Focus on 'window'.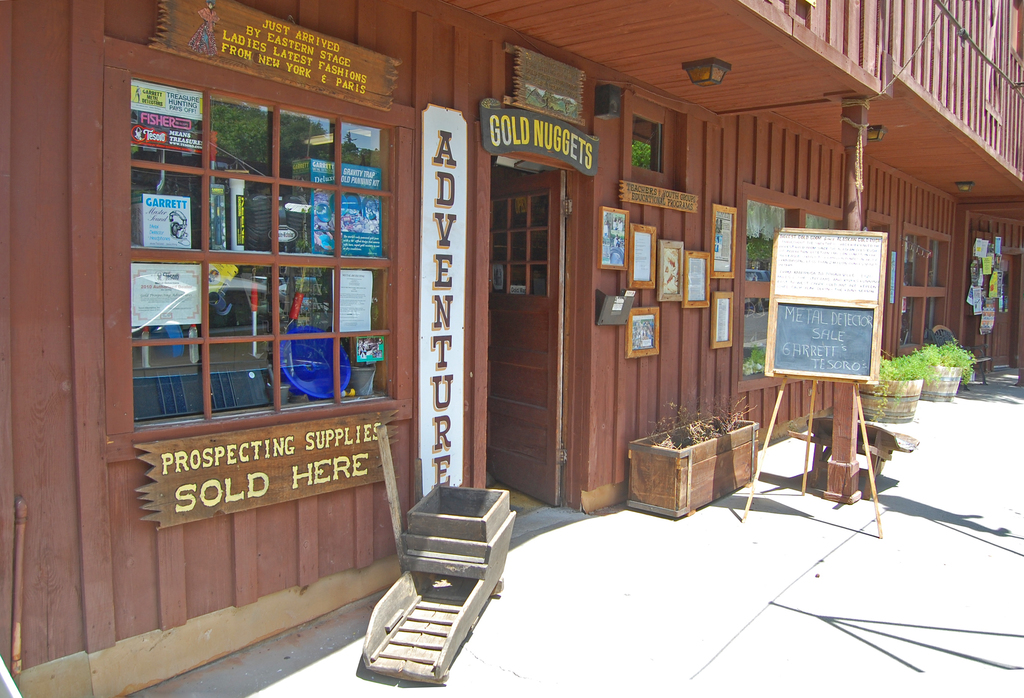
Focused at l=129, t=101, r=402, b=426.
